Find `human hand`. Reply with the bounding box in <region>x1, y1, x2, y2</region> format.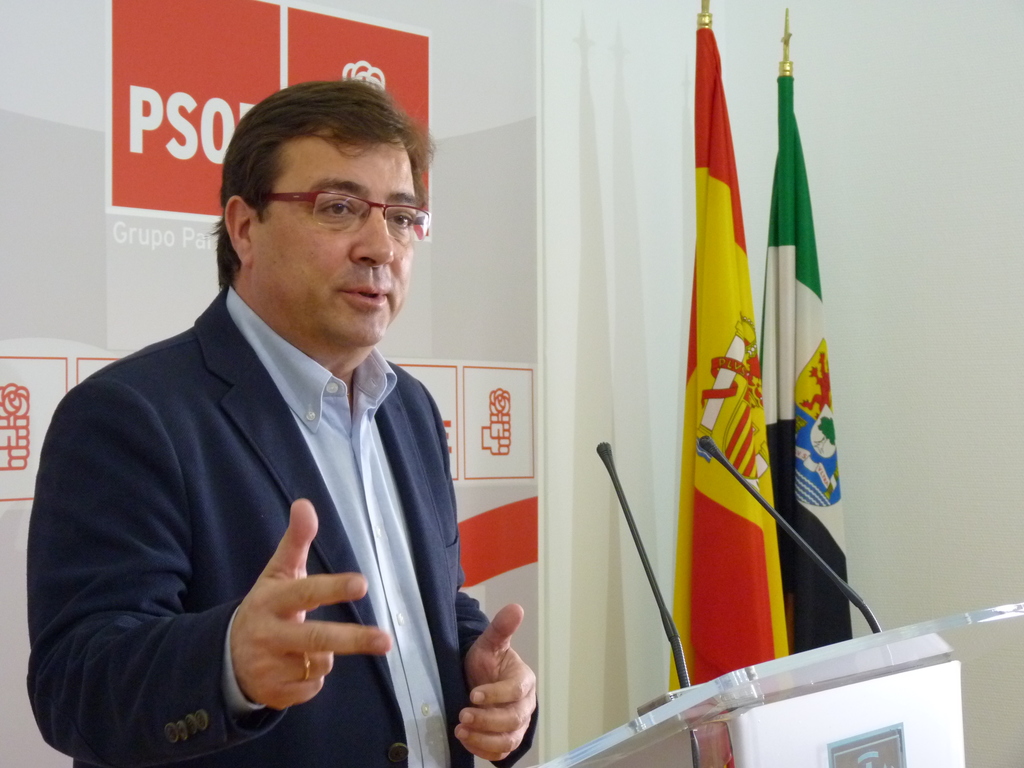
<region>234, 497, 393, 708</region>.
